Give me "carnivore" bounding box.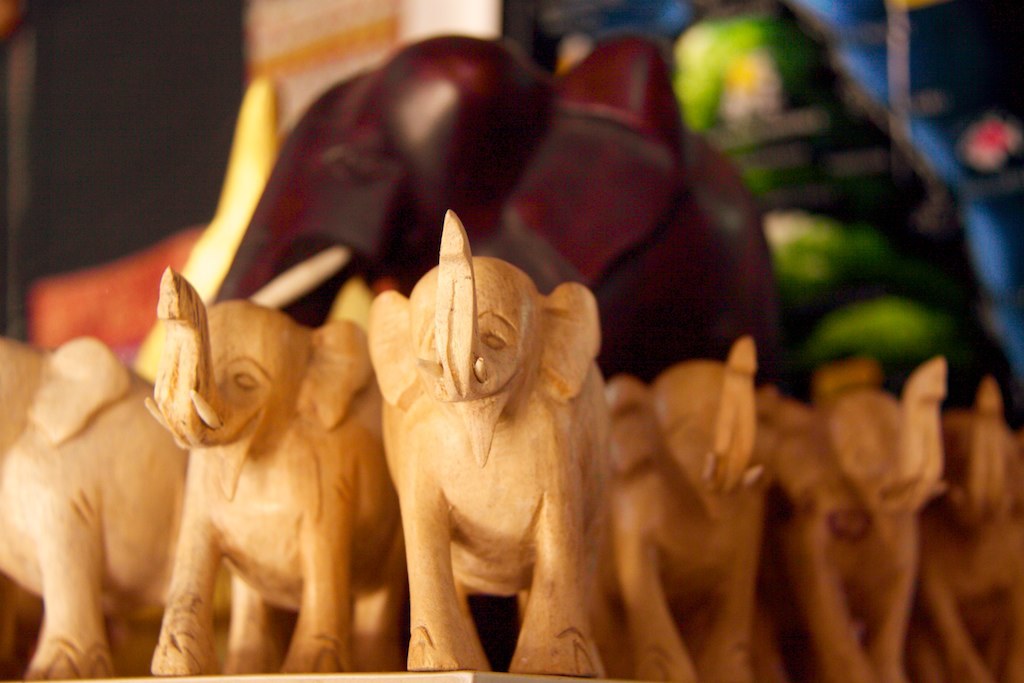
x1=912 y1=353 x2=1023 y2=682.
